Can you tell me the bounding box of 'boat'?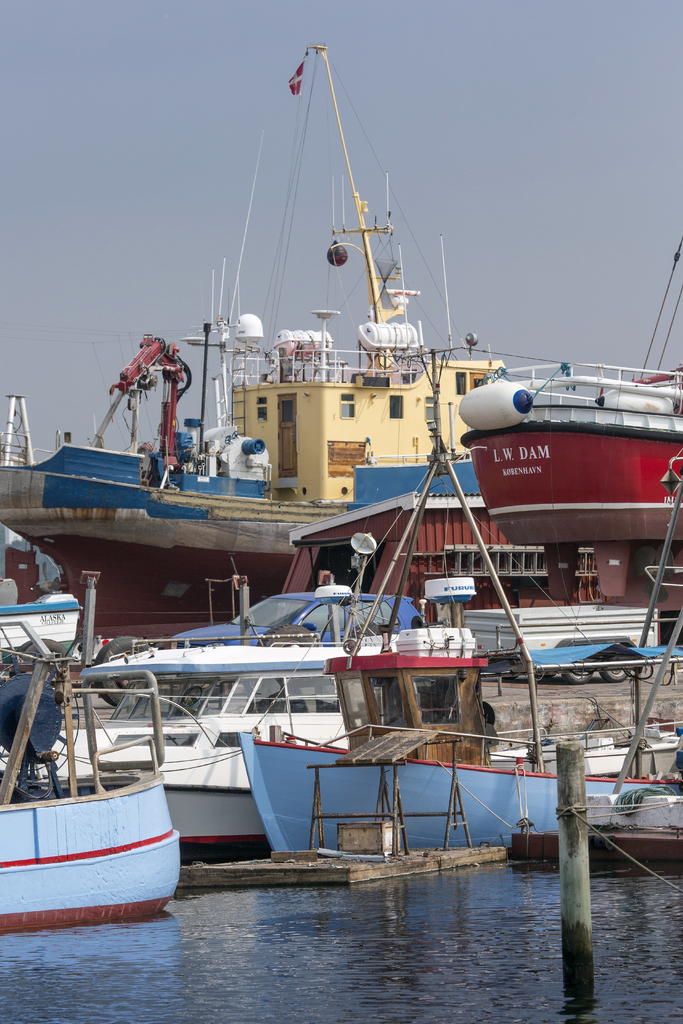
left=0, top=577, right=420, bottom=842.
